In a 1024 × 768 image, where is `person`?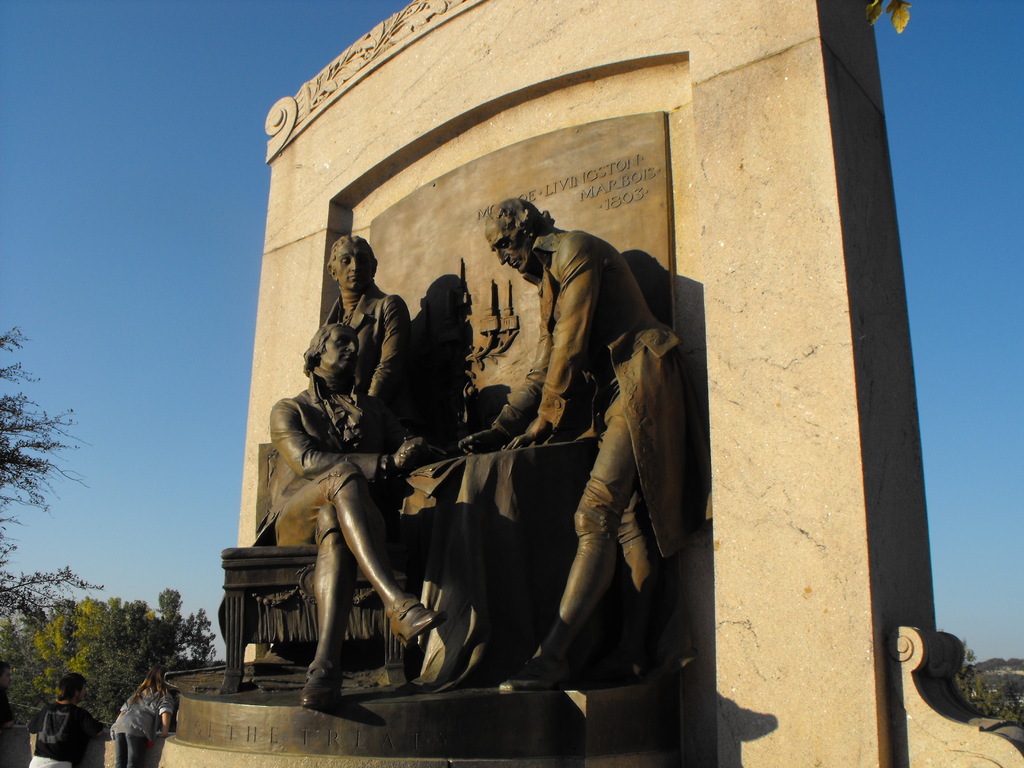
[x1=104, y1=662, x2=177, y2=767].
